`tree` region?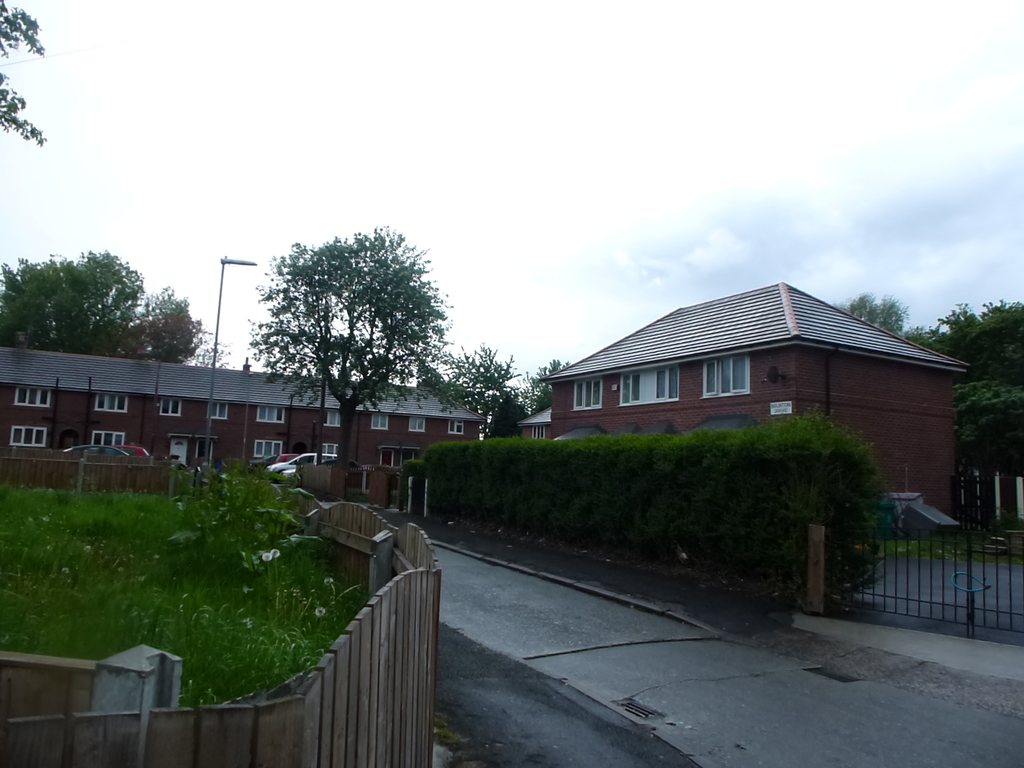
x1=0 y1=249 x2=232 y2=368
